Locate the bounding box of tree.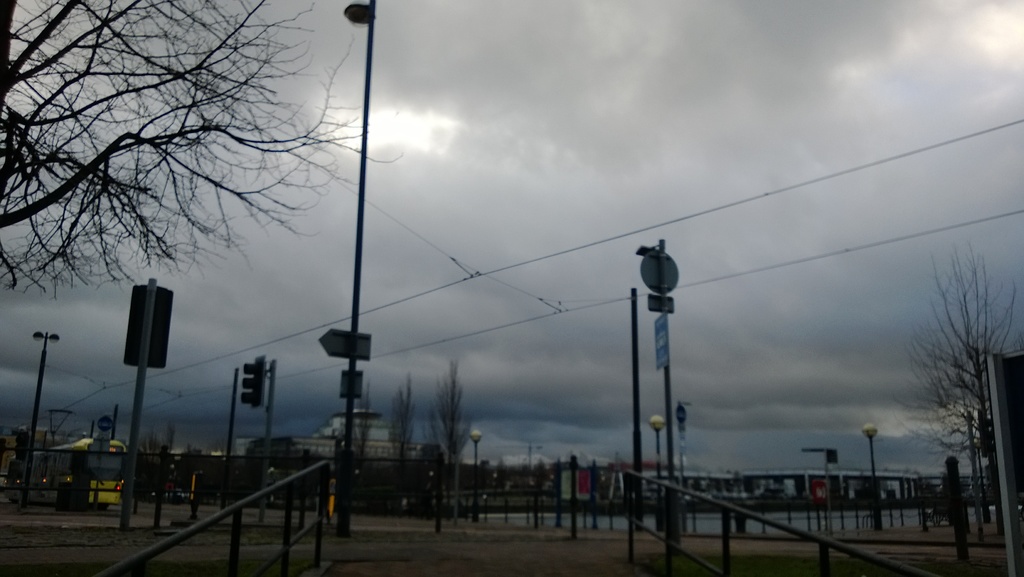
Bounding box: <bbox>0, 0, 415, 299</bbox>.
